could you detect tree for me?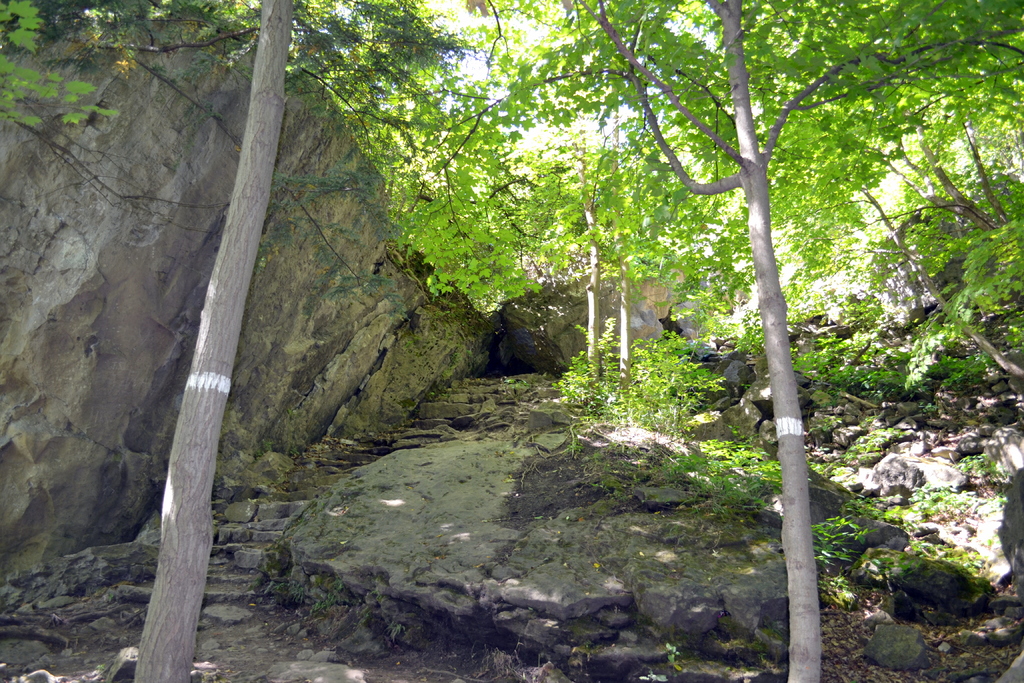
Detection result: {"x1": 0, "y1": 0, "x2": 464, "y2": 682}.
